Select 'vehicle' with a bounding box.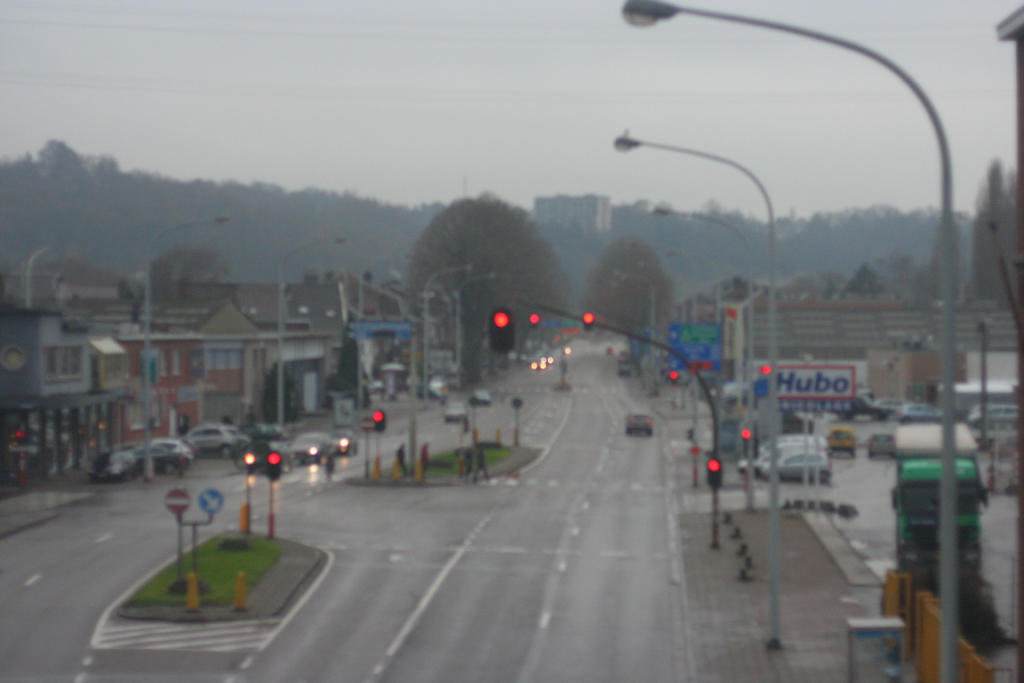
743,431,817,483.
